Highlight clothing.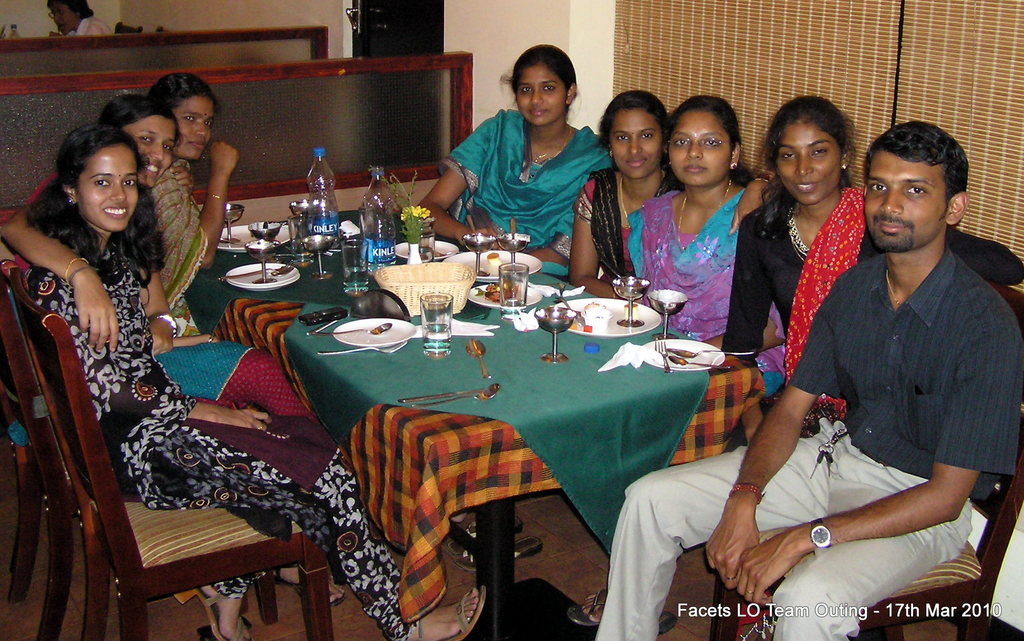
Highlighted region: 617:234:1018:632.
